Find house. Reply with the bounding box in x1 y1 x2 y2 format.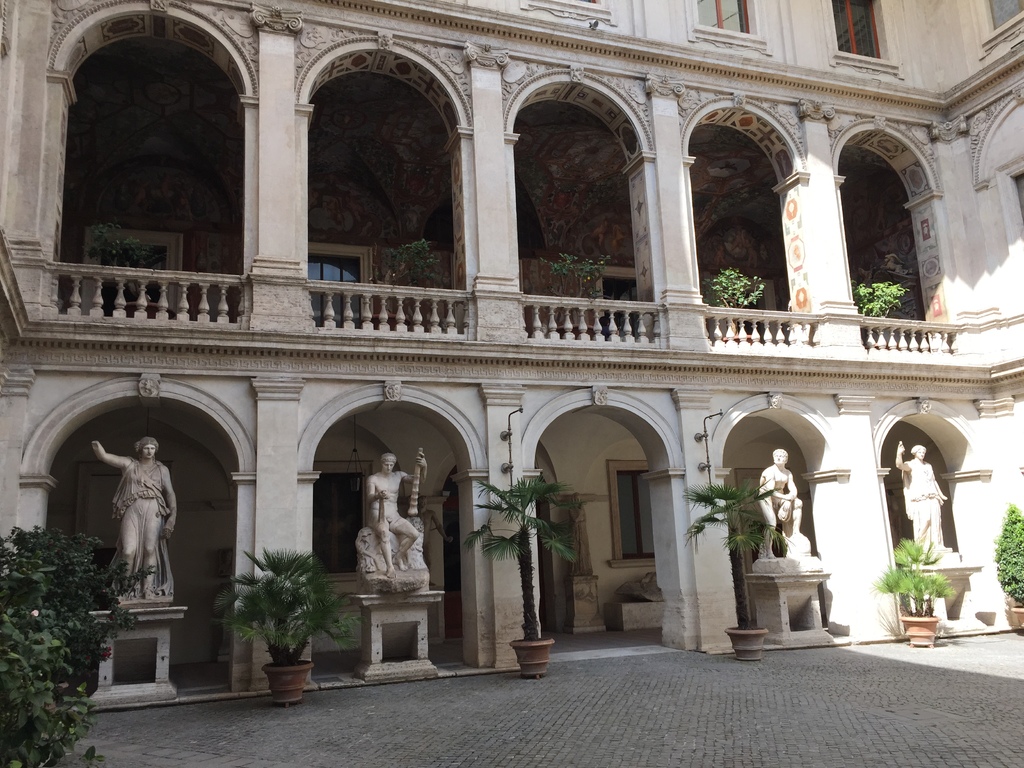
0 0 313 701.
